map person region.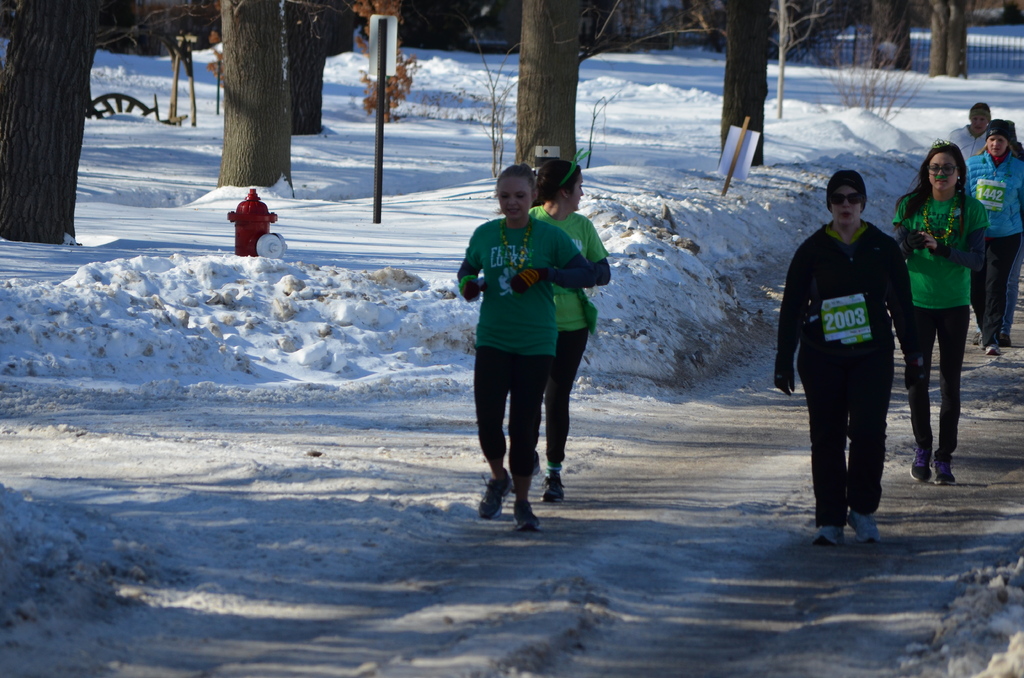
Mapped to [513, 147, 612, 501].
